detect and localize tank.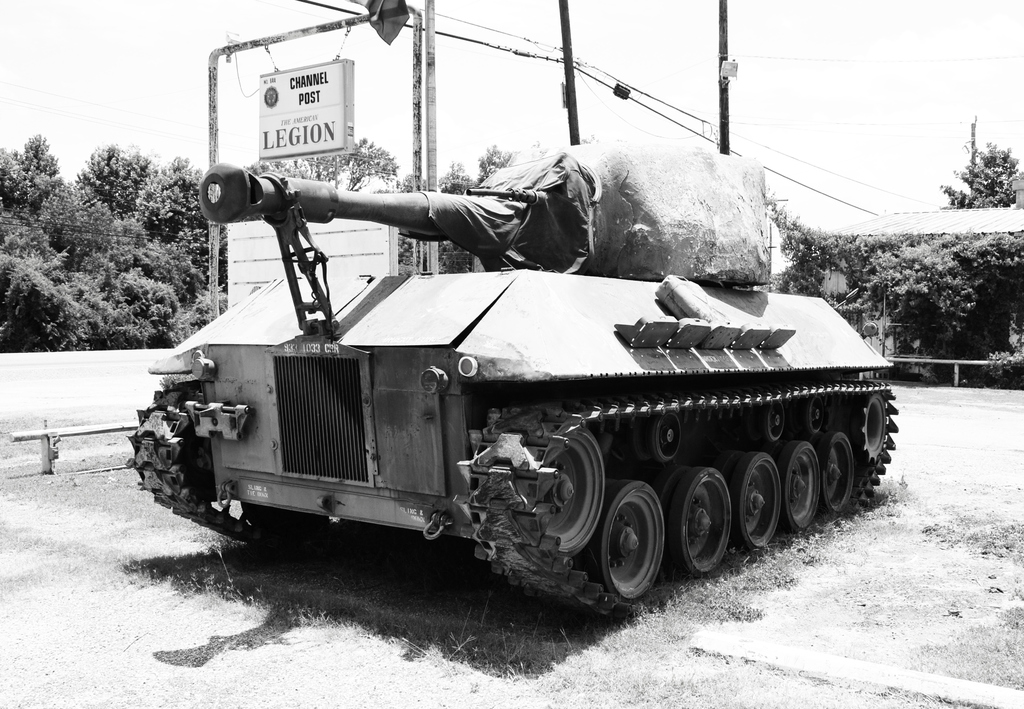
Localized at bbox=(129, 142, 901, 623).
